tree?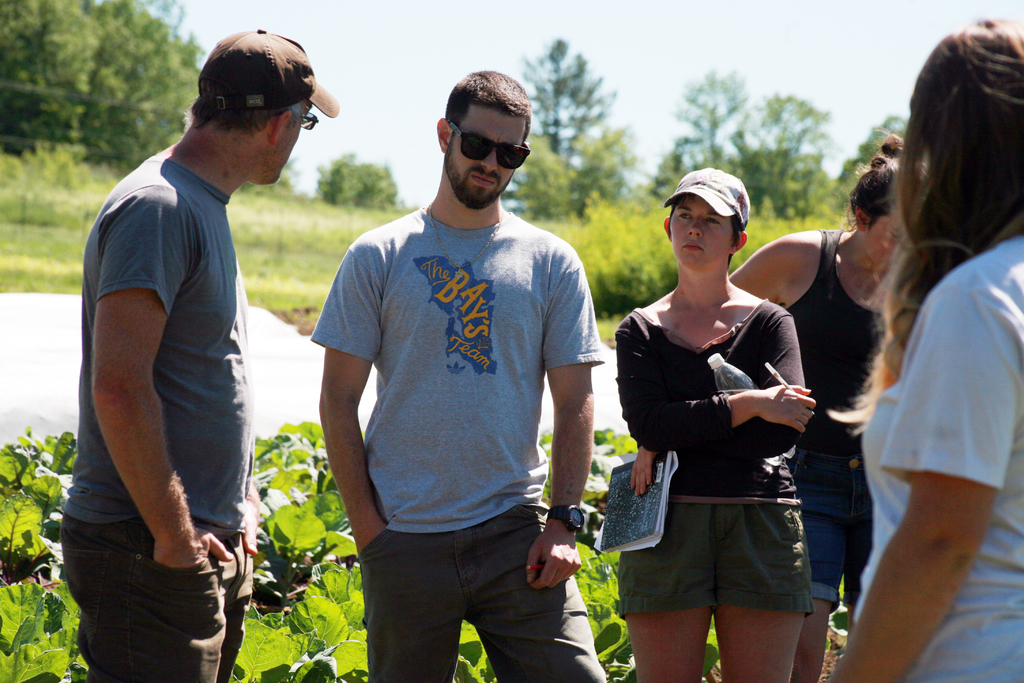
region(511, 31, 649, 213)
